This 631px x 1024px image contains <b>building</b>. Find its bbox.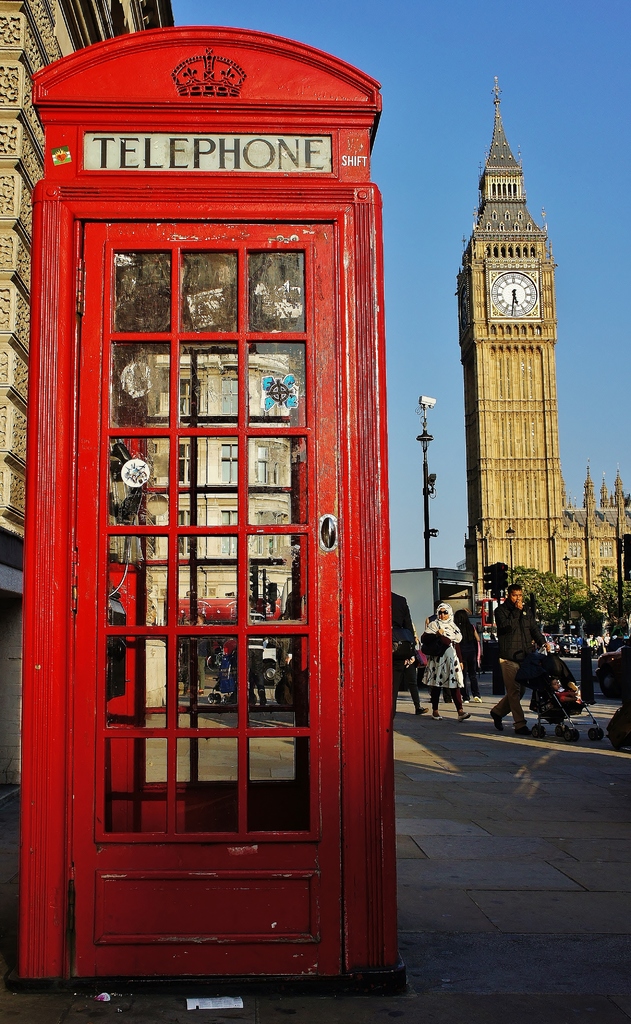
(x1=0, y1=0, x2=178, y2=784).
